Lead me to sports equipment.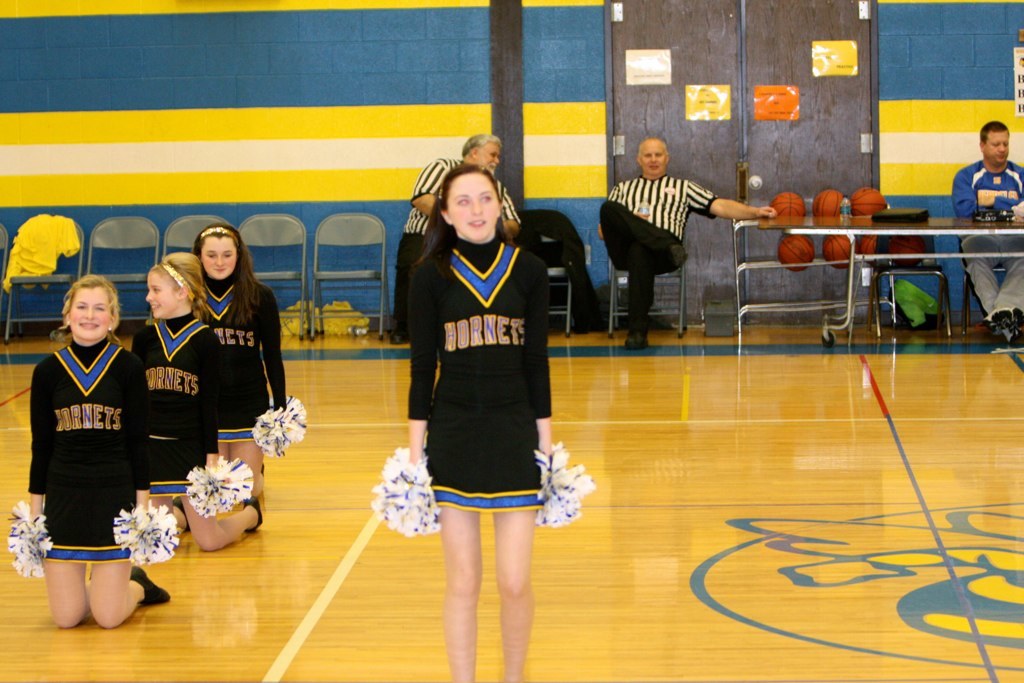
Lead to 891:238:919:264.
